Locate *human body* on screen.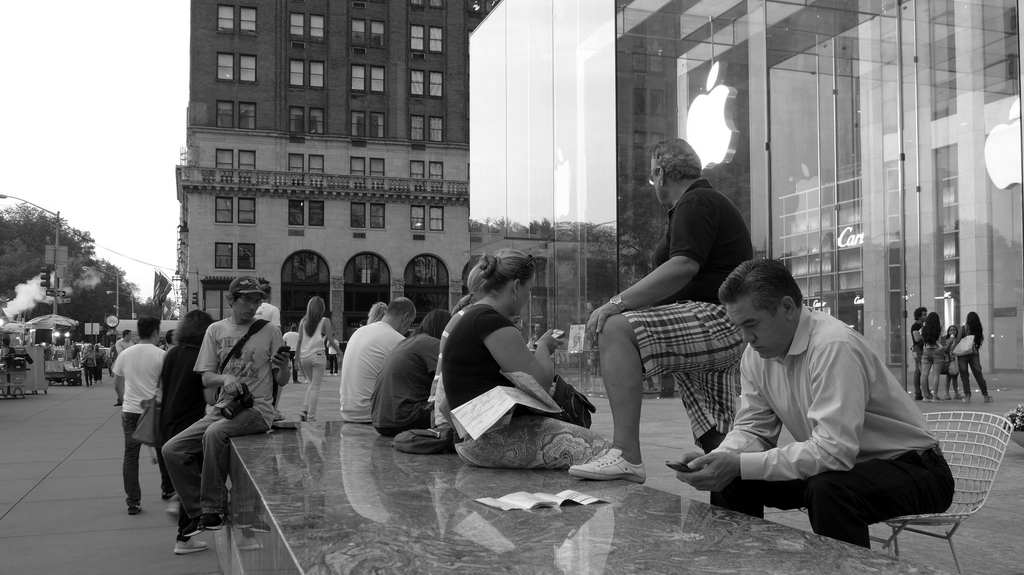
On screen at rect(286, 293, 342, 424).
